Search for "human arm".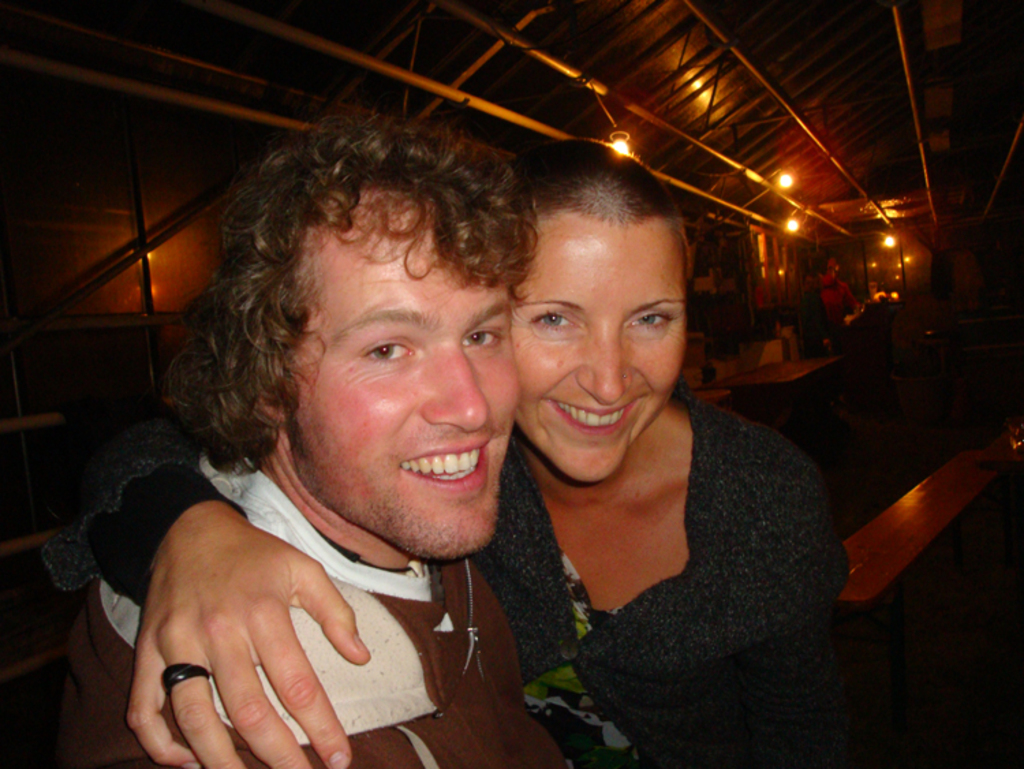
Found at (37,410,322,768).
